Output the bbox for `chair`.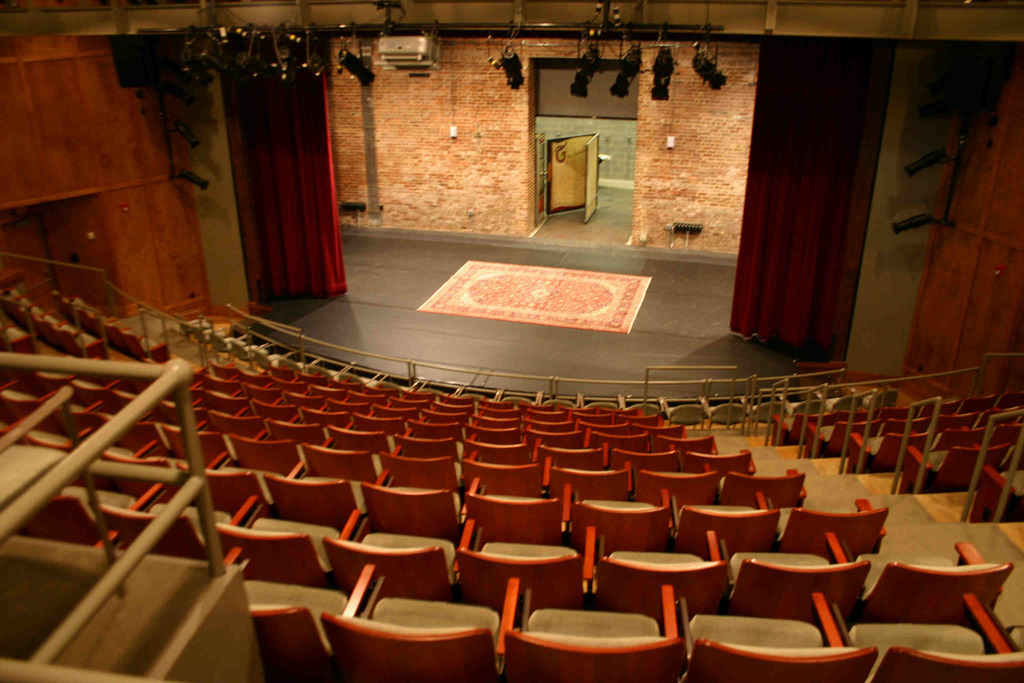
86:443:227:478.
